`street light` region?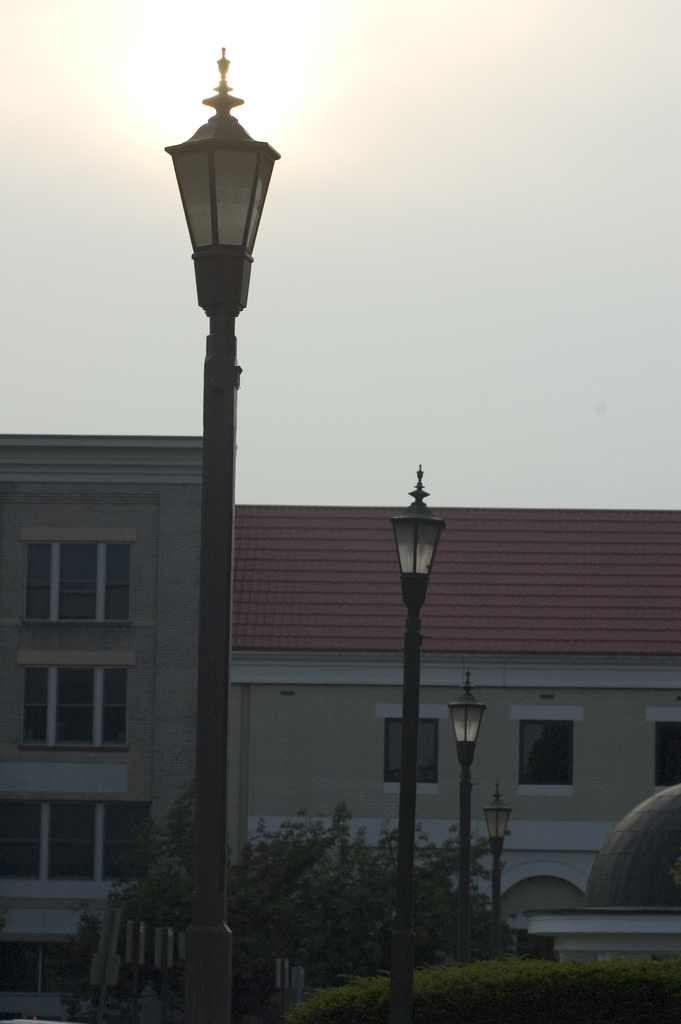
(167,59,265,1015)
